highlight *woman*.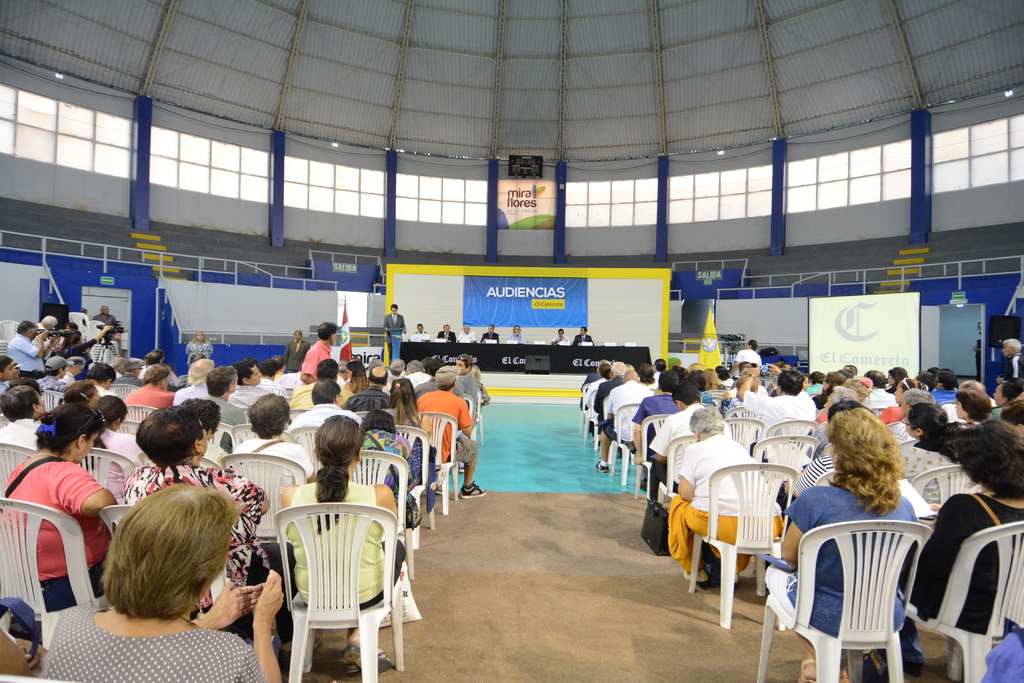
Highlighted region: [left=362, top=410, right=411, bottom=489].
